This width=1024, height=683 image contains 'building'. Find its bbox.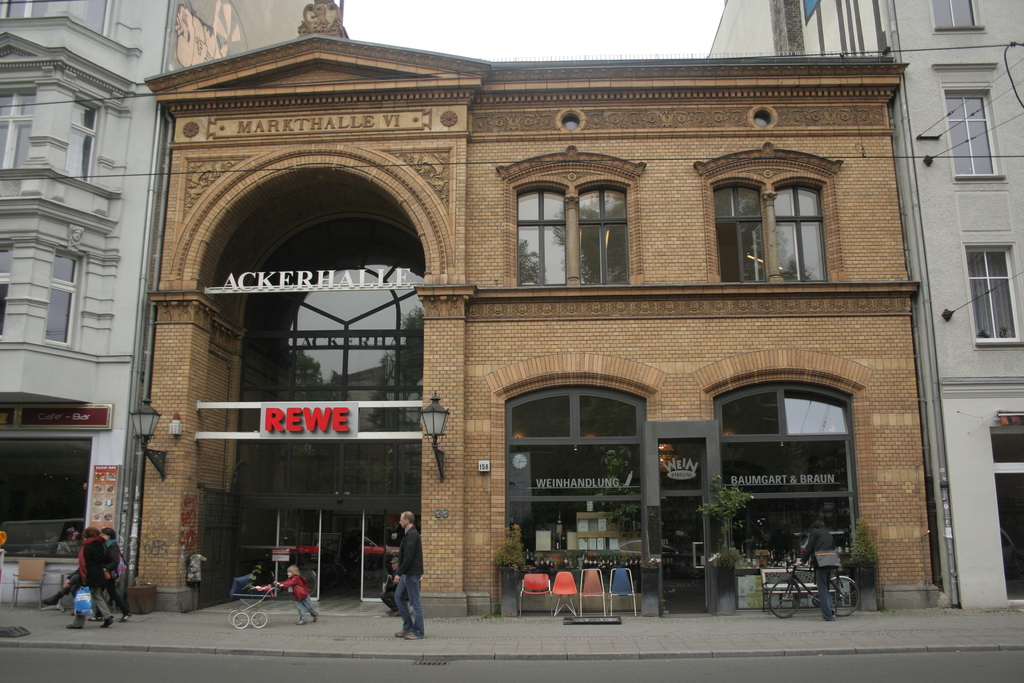
select_region(137, 0, 910, 614).
